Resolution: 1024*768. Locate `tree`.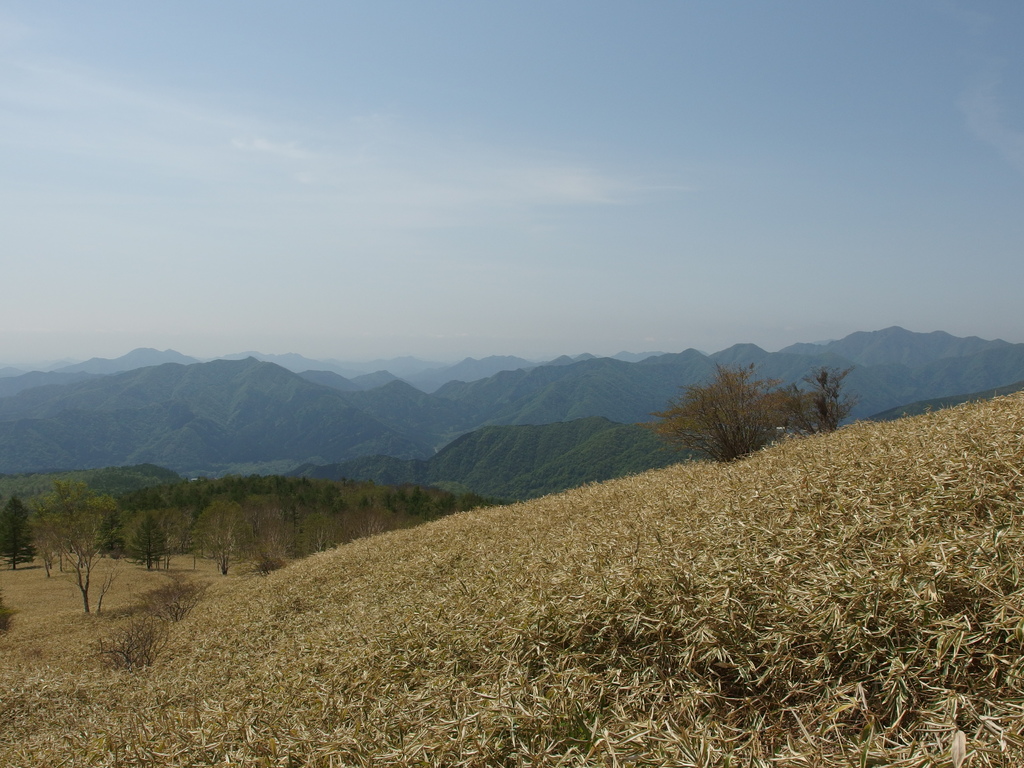
199,497,256,570.
